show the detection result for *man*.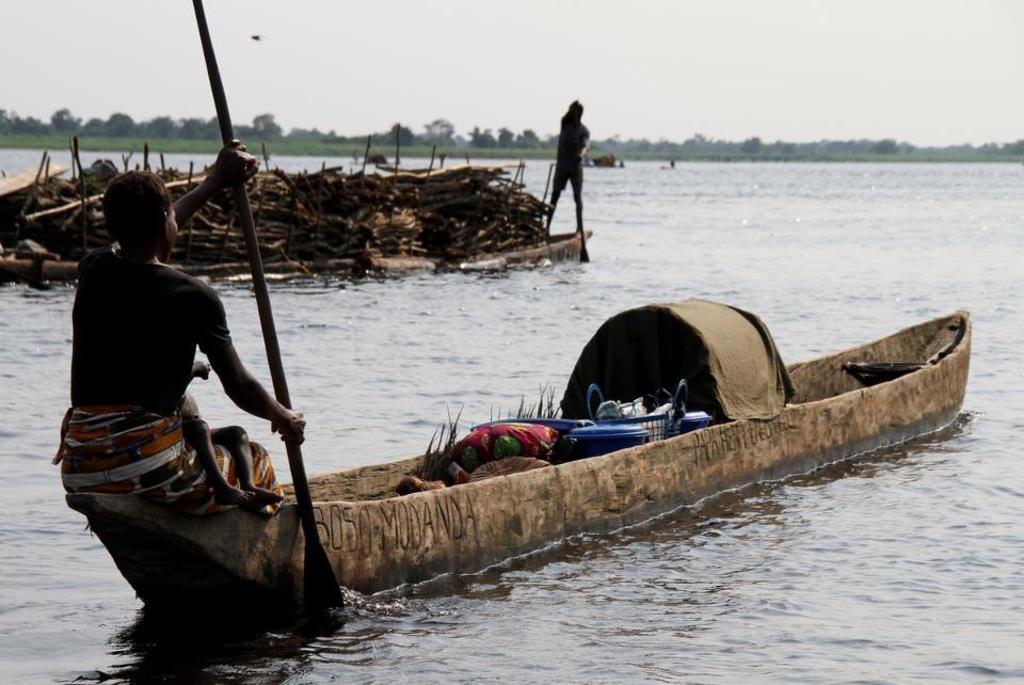
<box>53,157,276,572</box>.
